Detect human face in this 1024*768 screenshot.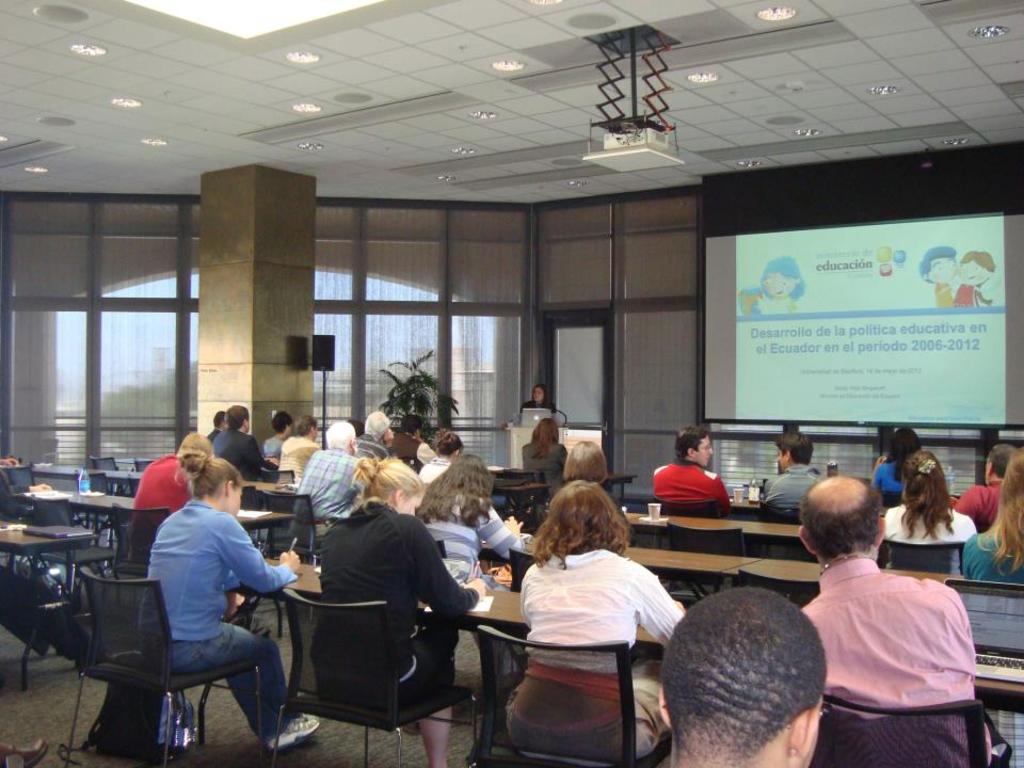
Detection: 436/430/465/459.
